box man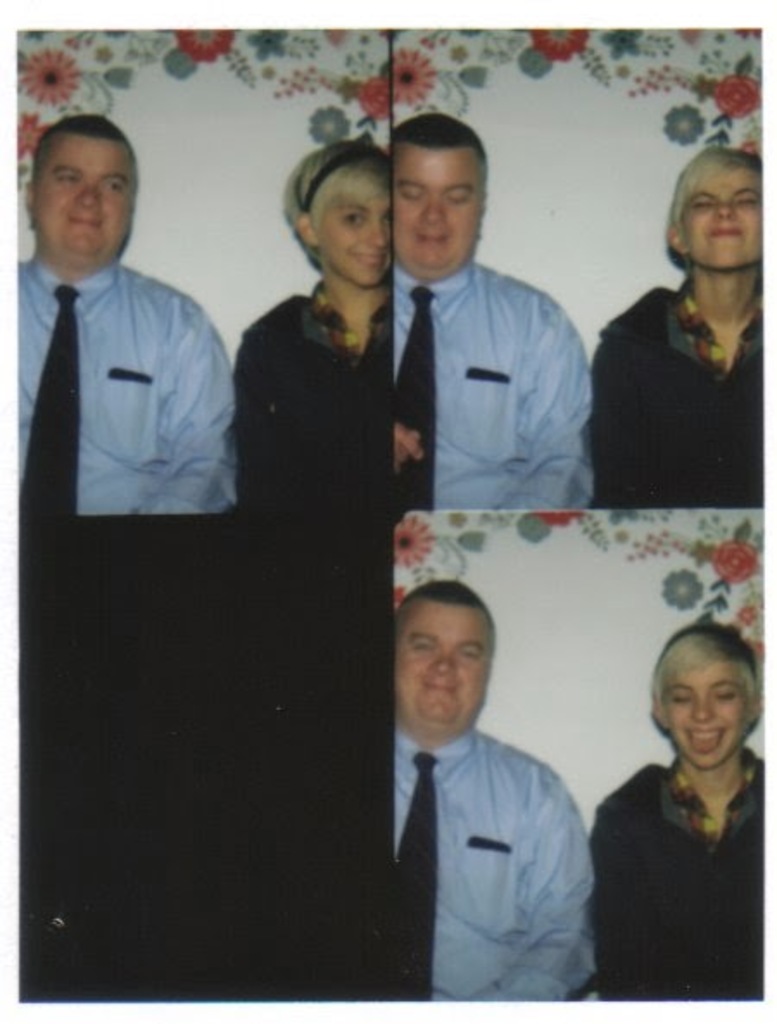
(375, 575, 620, 1012)
